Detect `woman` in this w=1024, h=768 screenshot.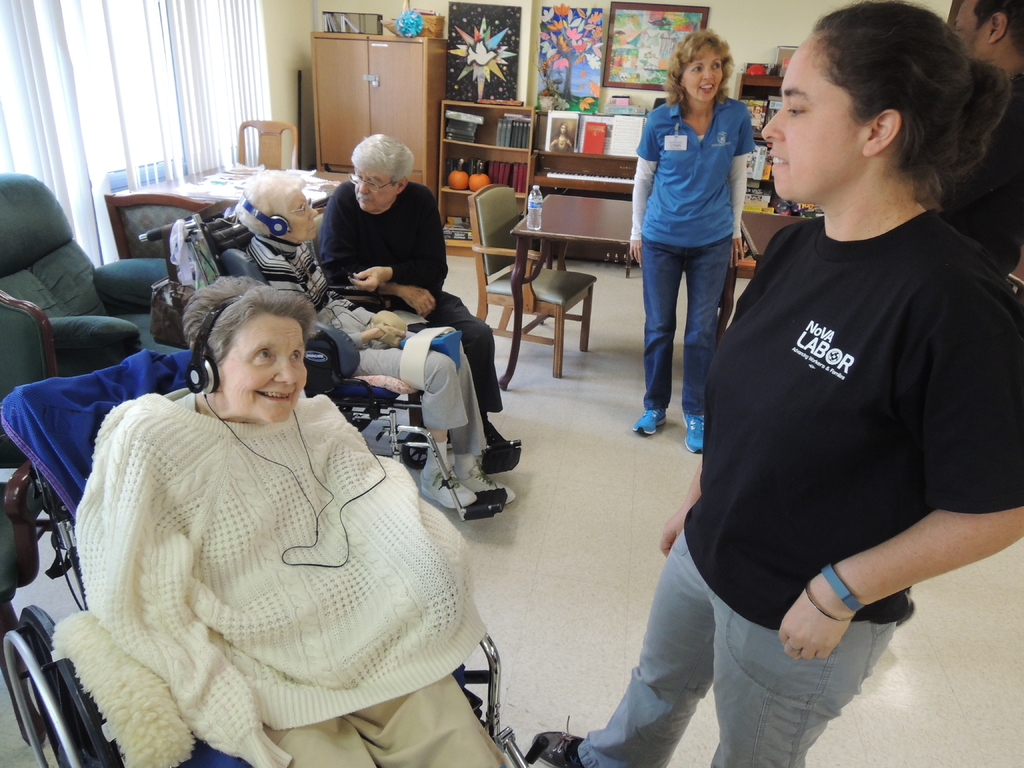
Detection: rect(624, 24, 760, 456).
